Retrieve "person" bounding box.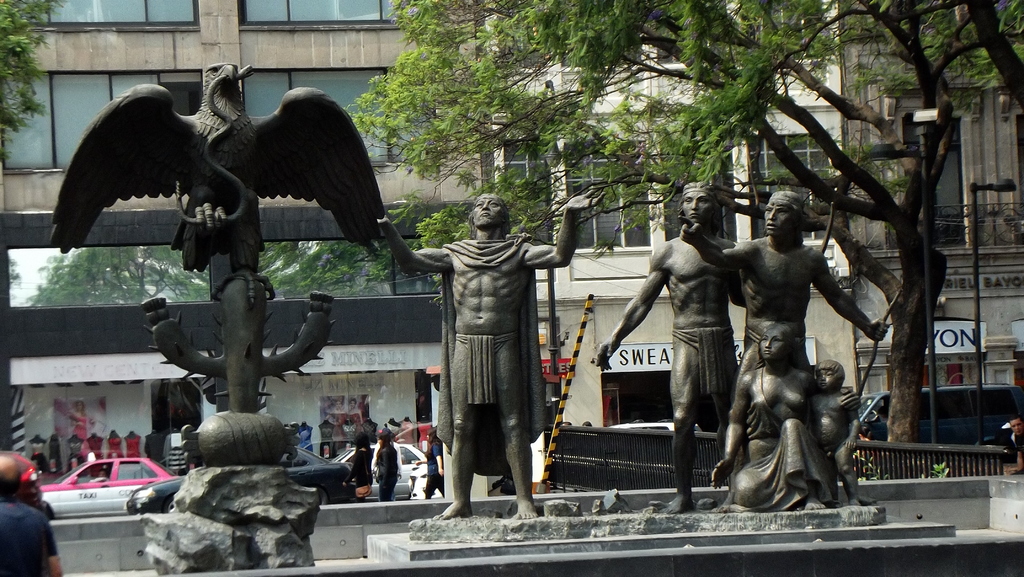
Bounding box: bbox=(675, 188, 892, 508).
